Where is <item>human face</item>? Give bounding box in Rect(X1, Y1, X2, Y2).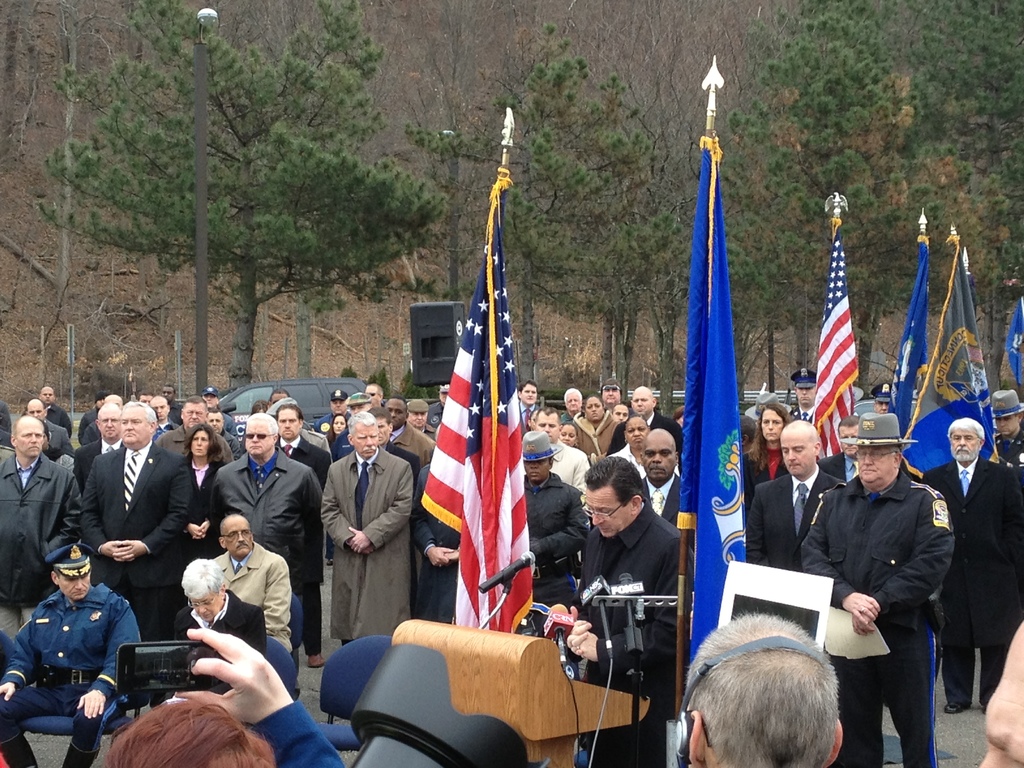
Rect(377, 419, 390, 445).
